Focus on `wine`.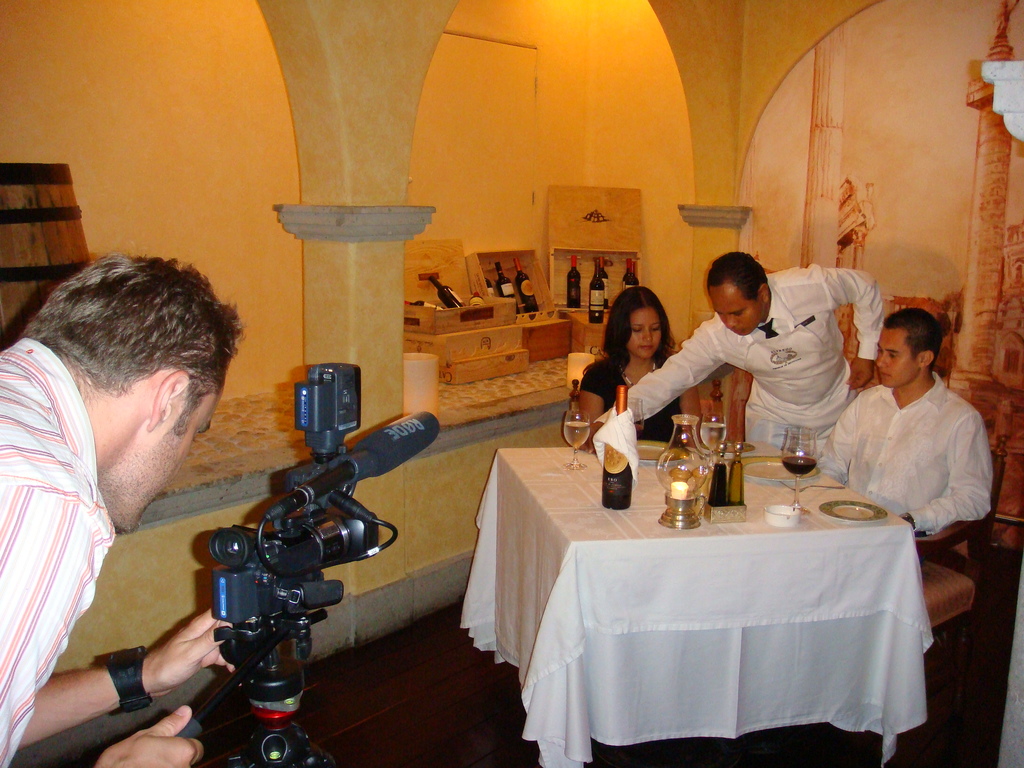
Focused at {"x1": 774, "y1": 450, "x2": 822, "y2": 477}.
